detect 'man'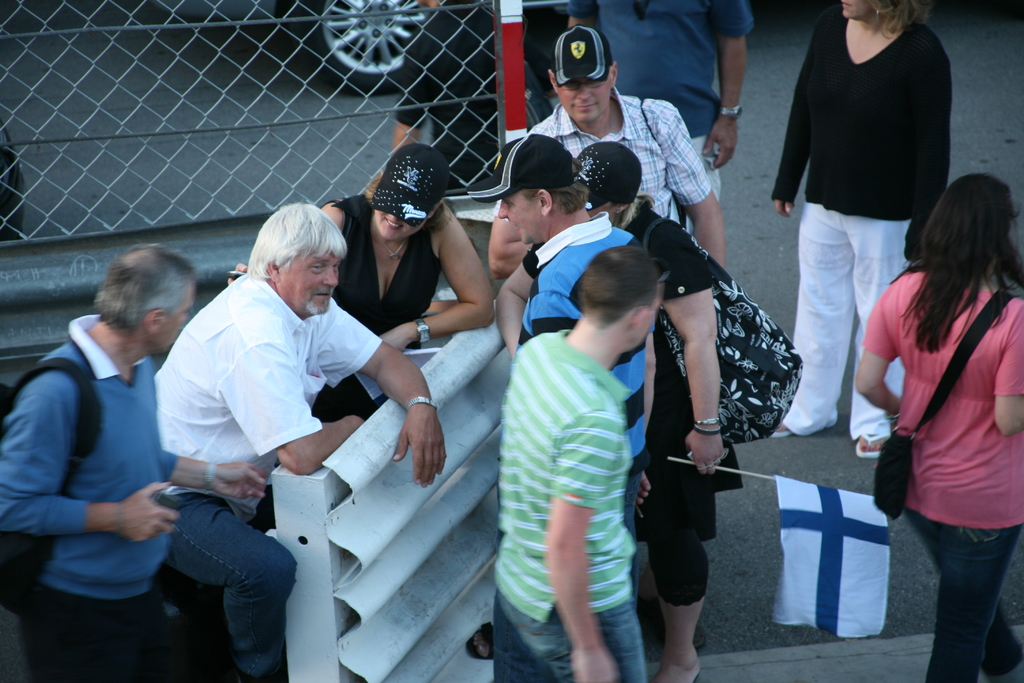
{"left": 492, "top": 242, "right": 673, "bottom": 682}
